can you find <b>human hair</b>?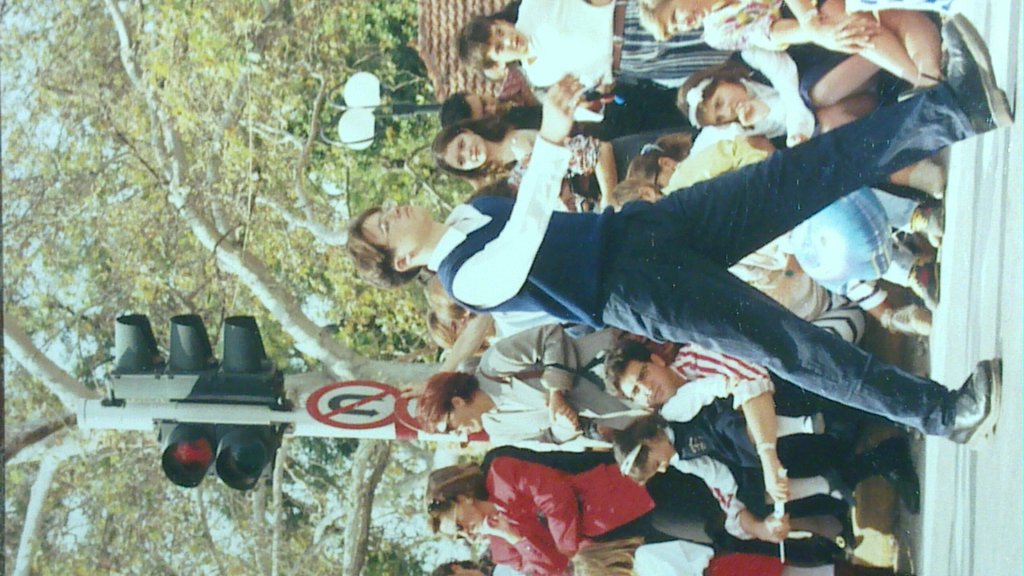
Yes, bounding box: [422,272,454,314].
